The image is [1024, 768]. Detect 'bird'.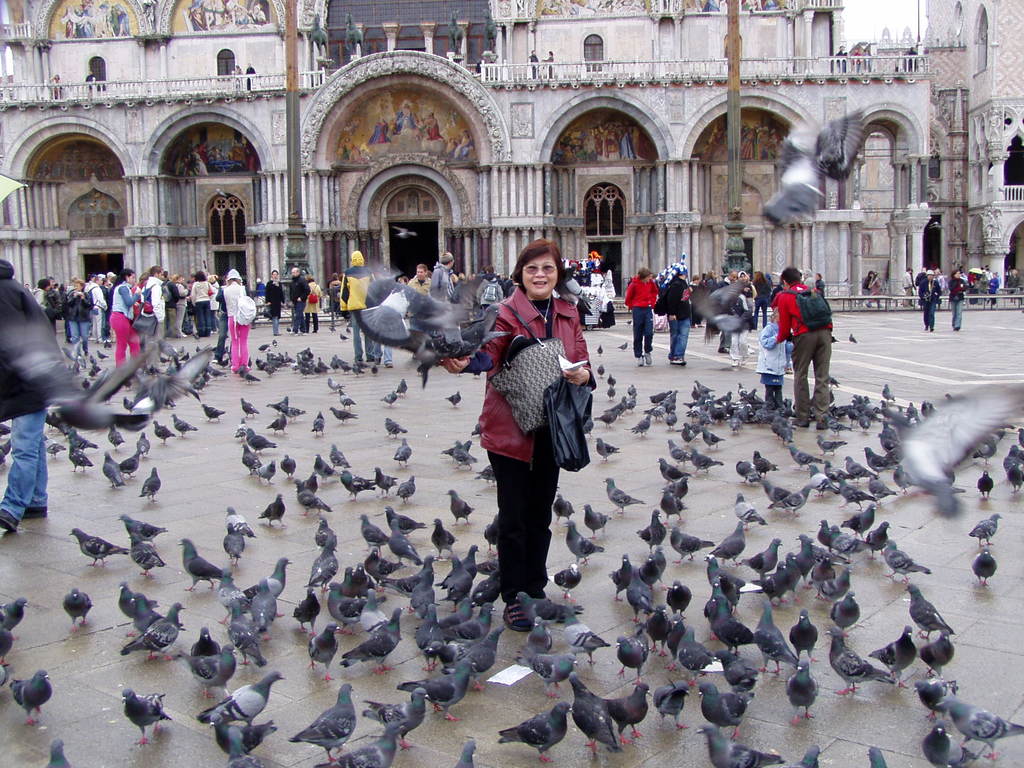
Detection: l=581, t=504, r=604, b=534.
